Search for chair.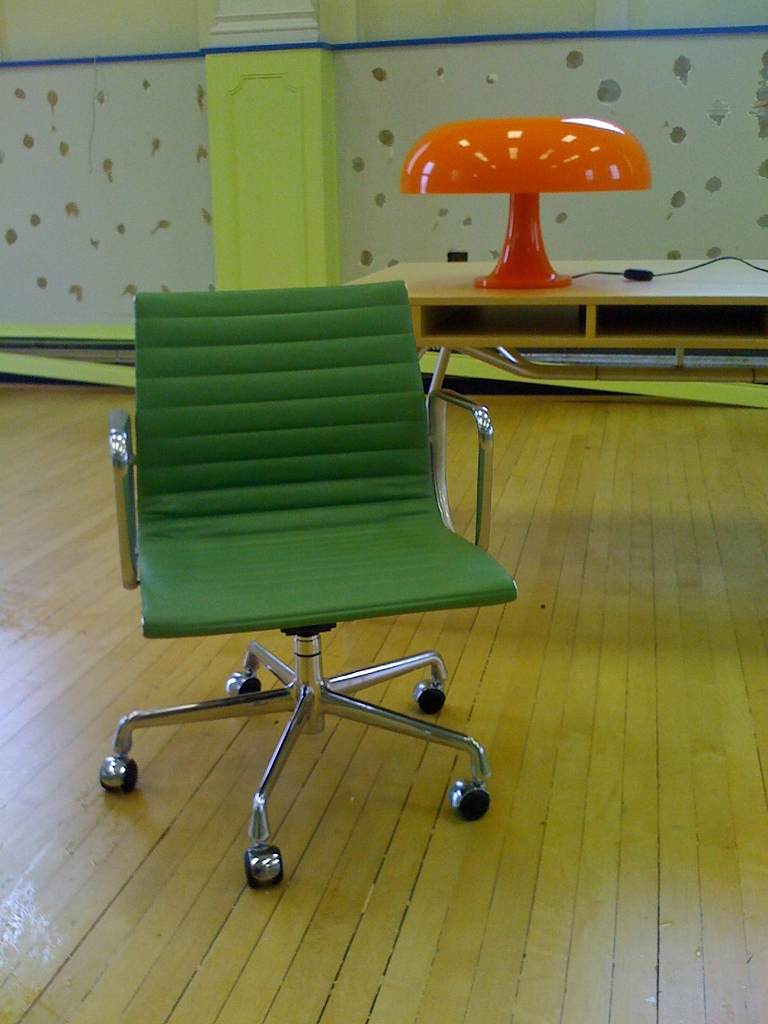
Found at [x1=88, y1=248, x2=533, y2=887].
